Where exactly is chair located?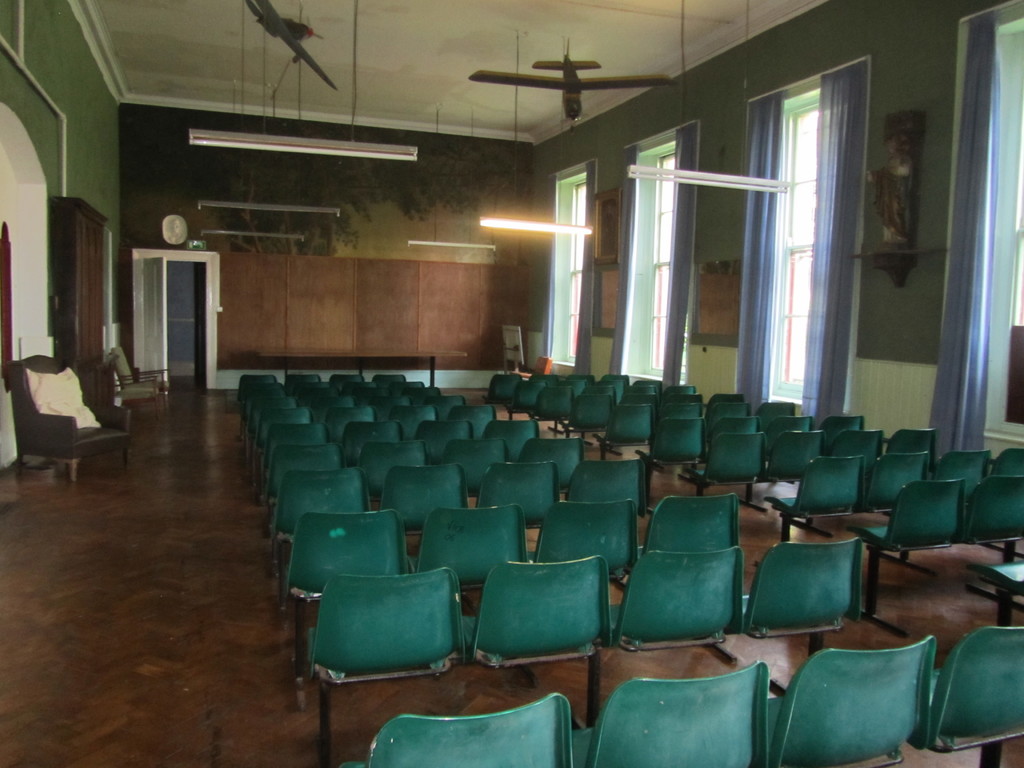
Its bounding box is {"left": 403, "top": 388, "right": 443, "bottom": 407}.
